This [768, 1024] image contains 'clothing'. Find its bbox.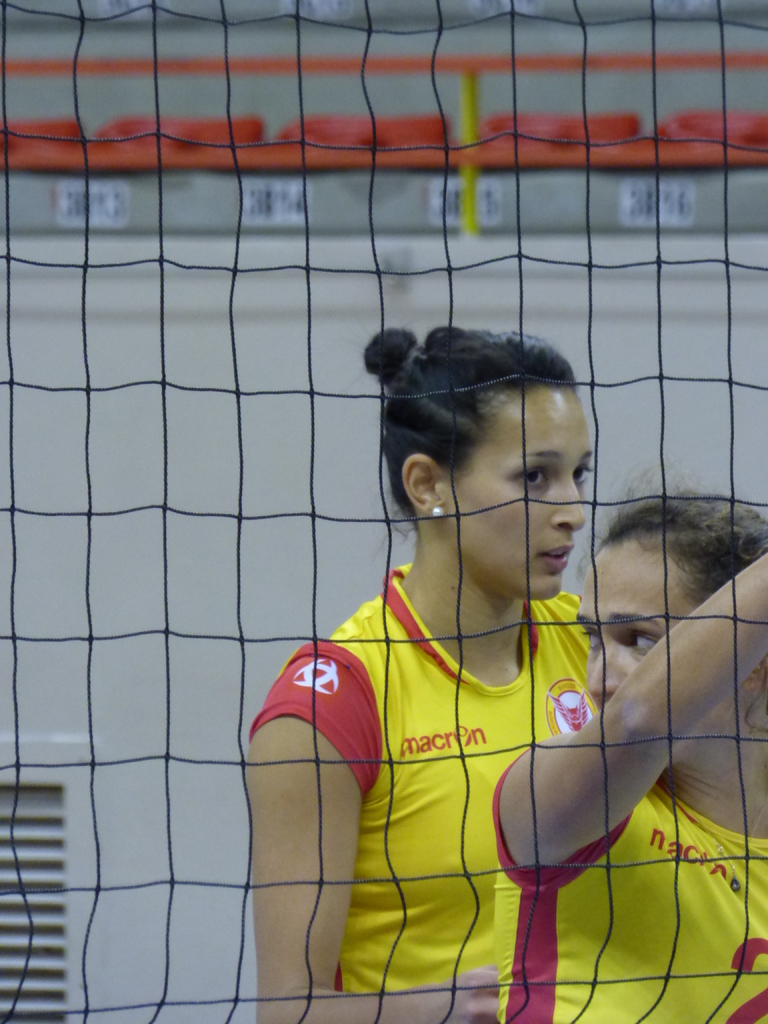
select_region(254, 563, 612, 1023).
